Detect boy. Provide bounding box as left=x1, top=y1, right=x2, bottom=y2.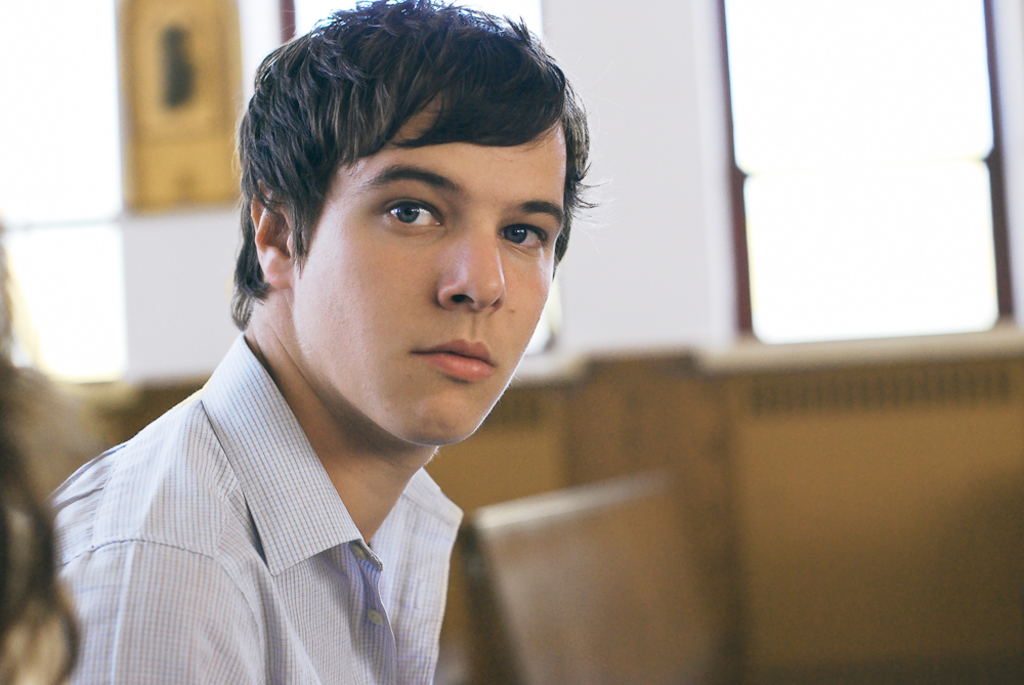
left=58, top=5, right=603, bottom=684.
